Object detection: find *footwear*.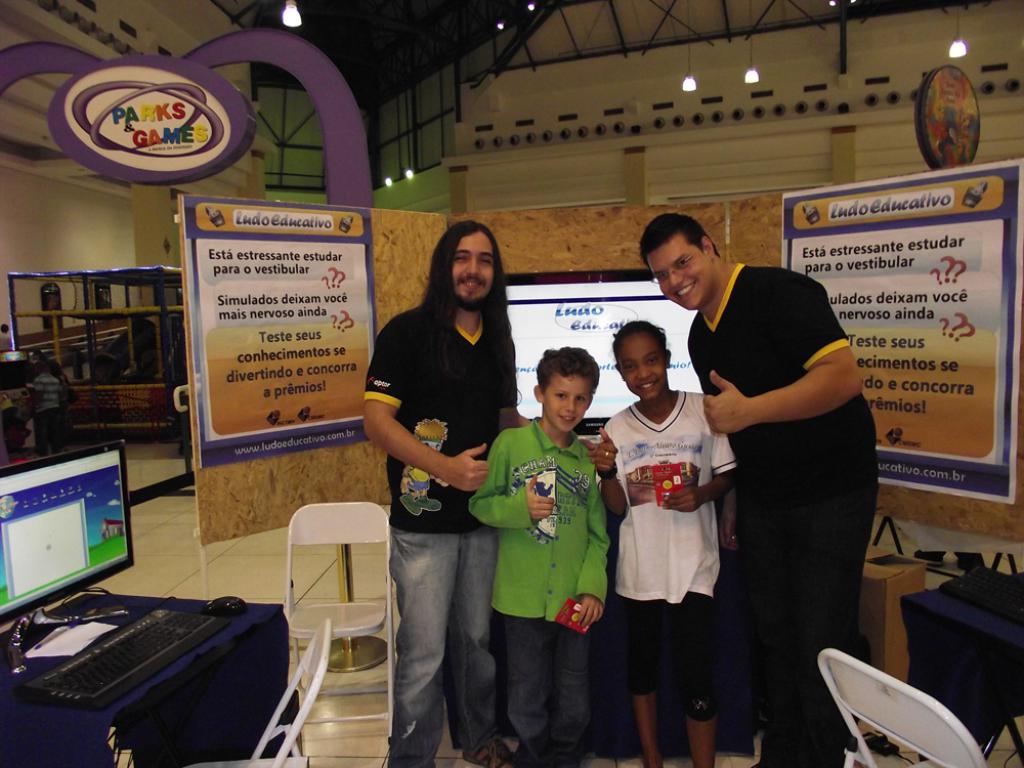
458, 734, 517, 767.
